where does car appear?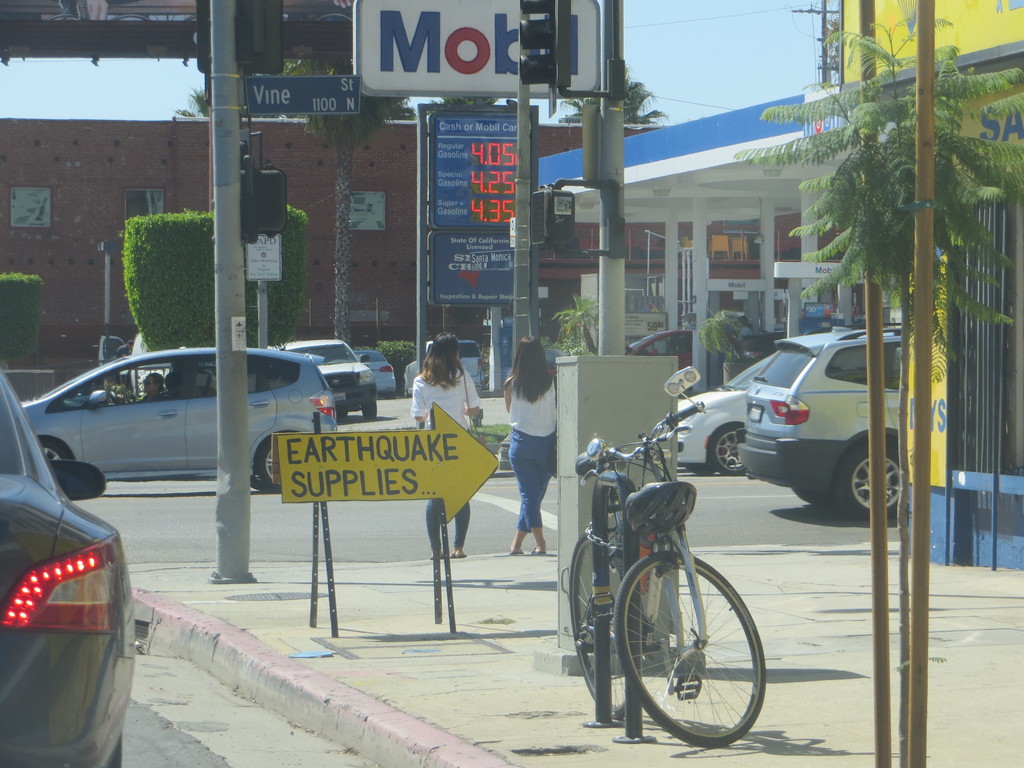
Appears at rect(353, 342, 404, 404).
